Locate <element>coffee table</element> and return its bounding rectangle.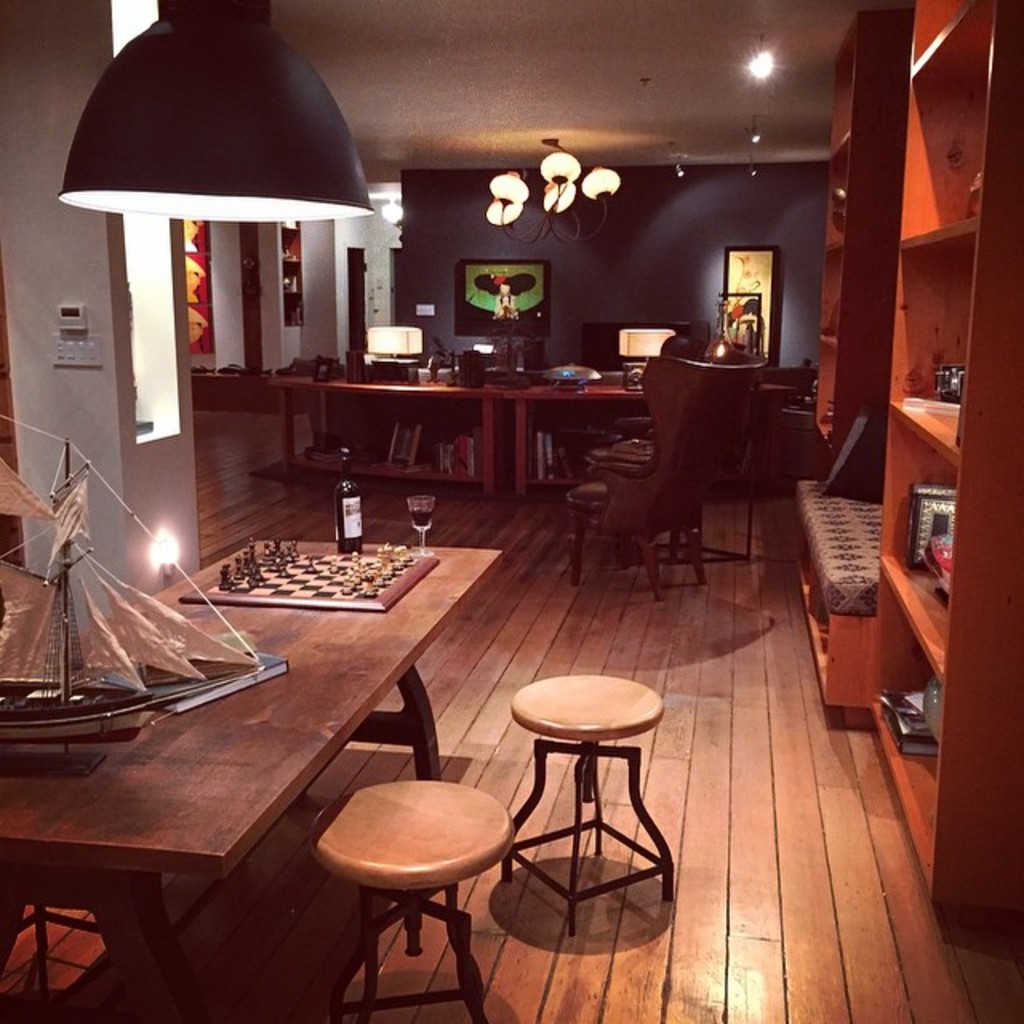
pyautogui.locateOnScreen(0, 534, 502, 1022).
